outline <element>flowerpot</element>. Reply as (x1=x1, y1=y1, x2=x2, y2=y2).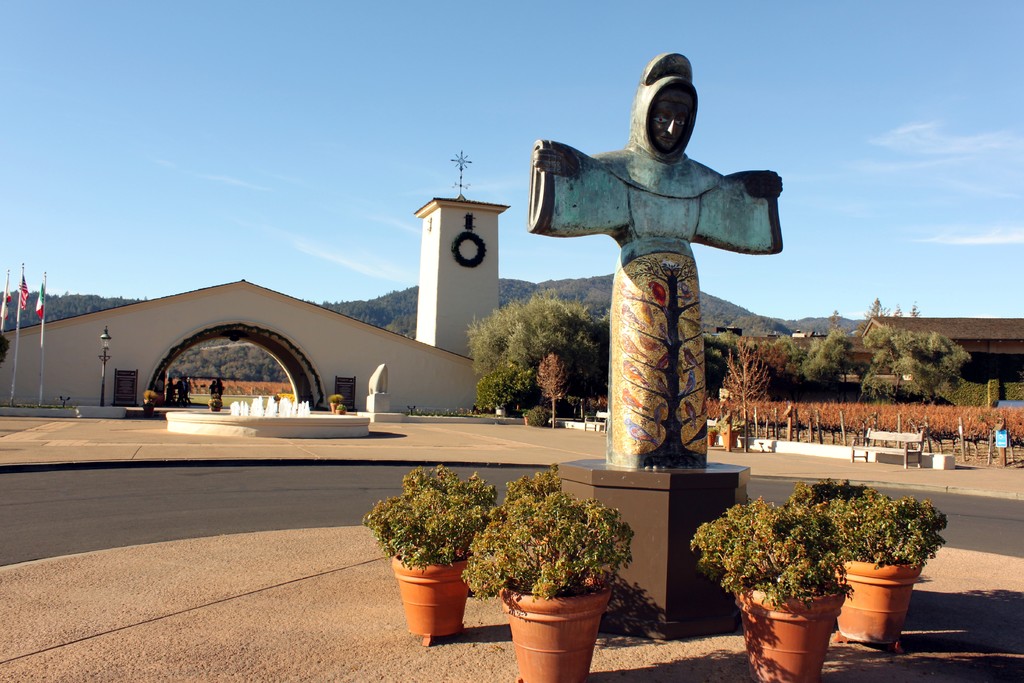
(x1=732, y1=584, x2=842, y2=682).
